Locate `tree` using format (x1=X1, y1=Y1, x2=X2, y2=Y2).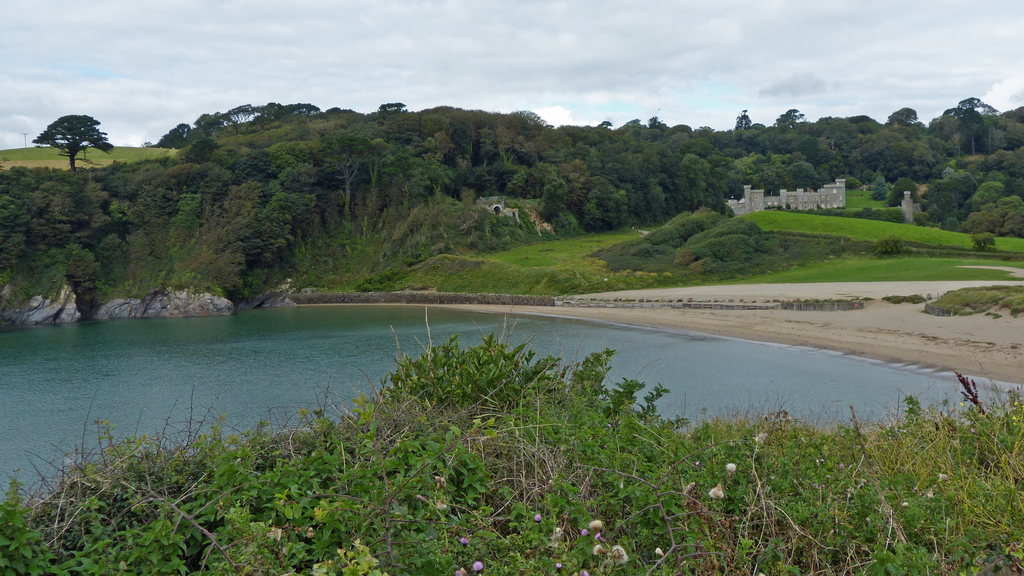
(x1=768, y1=108, x2=811, y2=144).
